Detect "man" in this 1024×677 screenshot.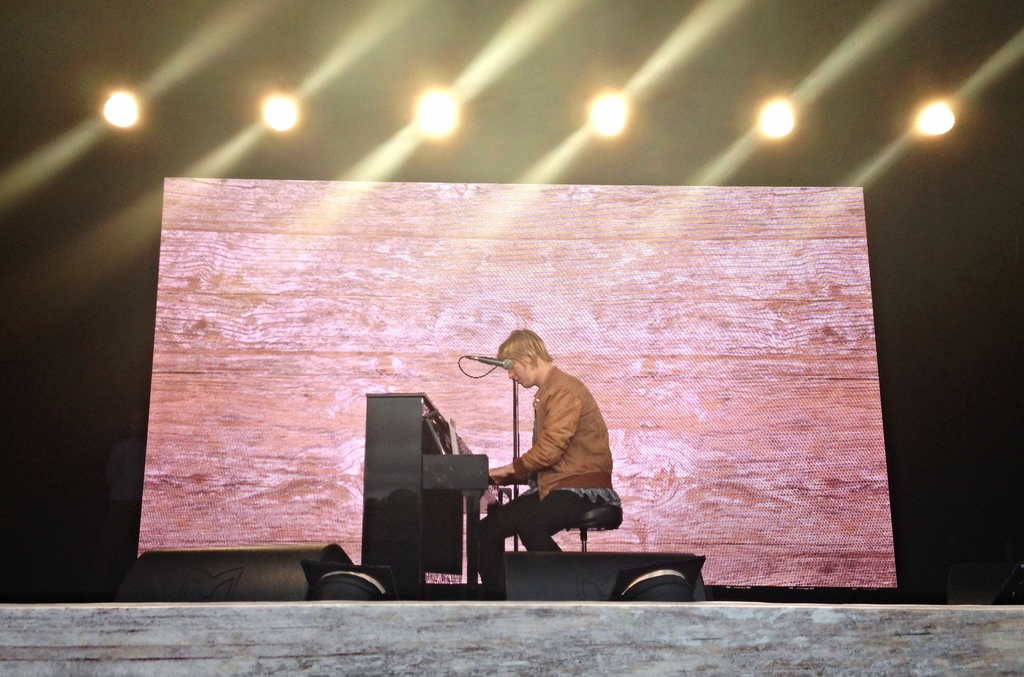
Detection: bbox=(463, 340, 614, 585).
